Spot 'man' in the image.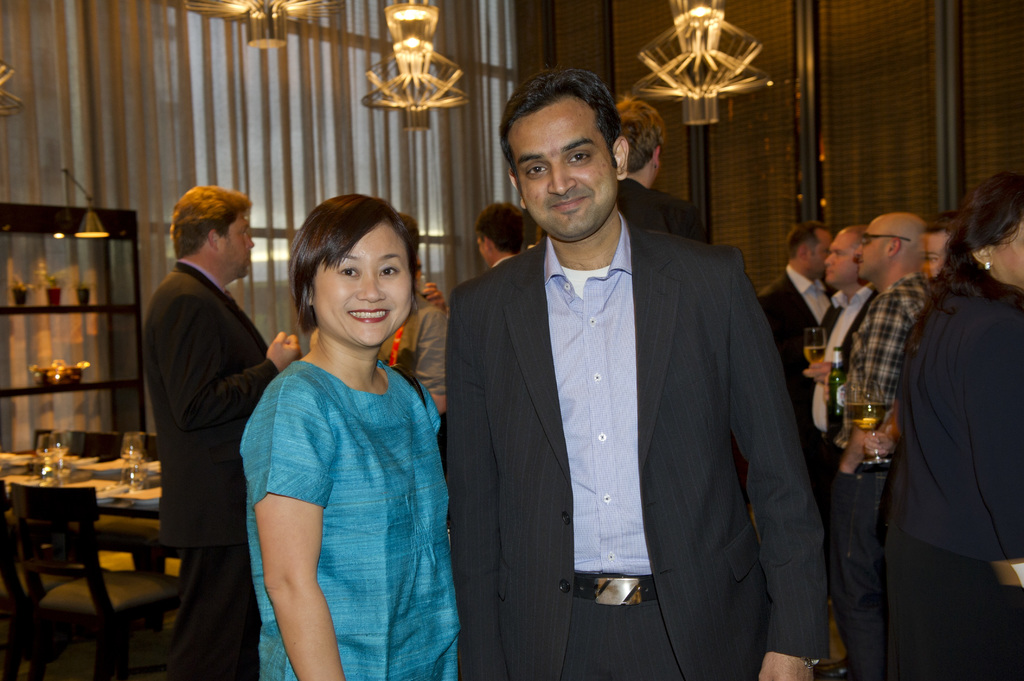
'man' found at <box>812,222,870,445</box>.
